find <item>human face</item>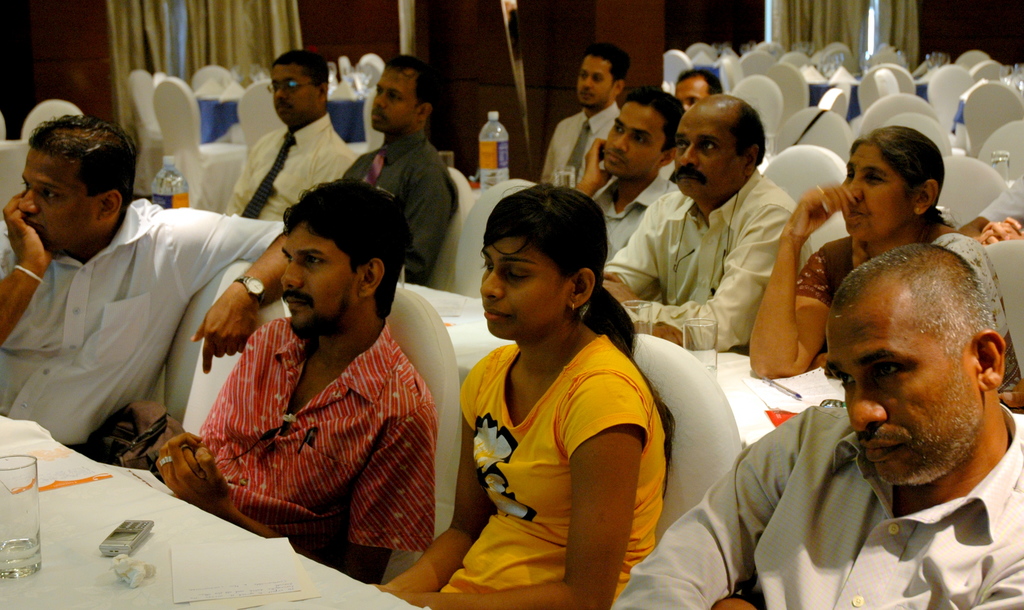
l=15, t=147, r=97, b=253
